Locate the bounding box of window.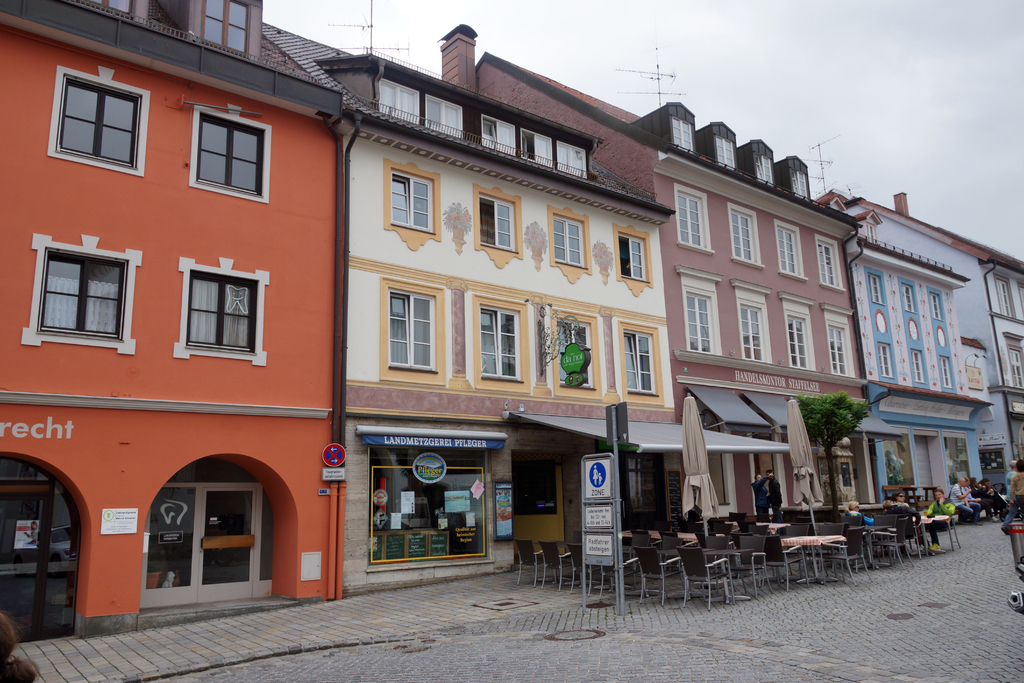
Bounding box: 543 202 593 282.
